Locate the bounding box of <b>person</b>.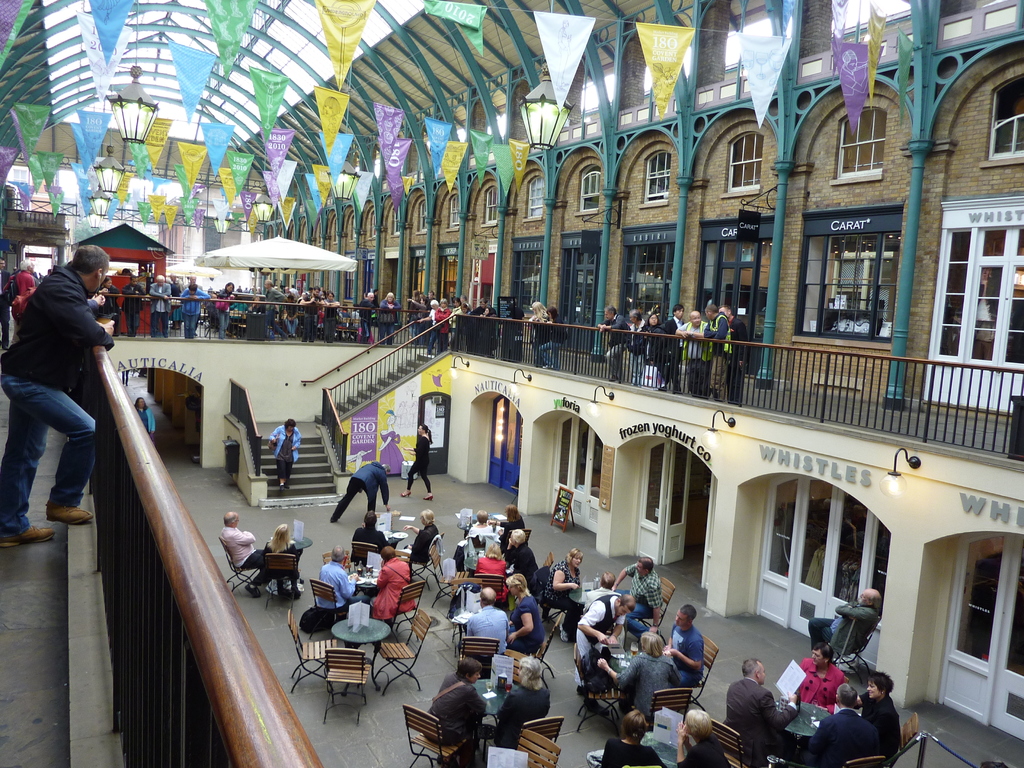
Bounding box: 726,657,797,764.
